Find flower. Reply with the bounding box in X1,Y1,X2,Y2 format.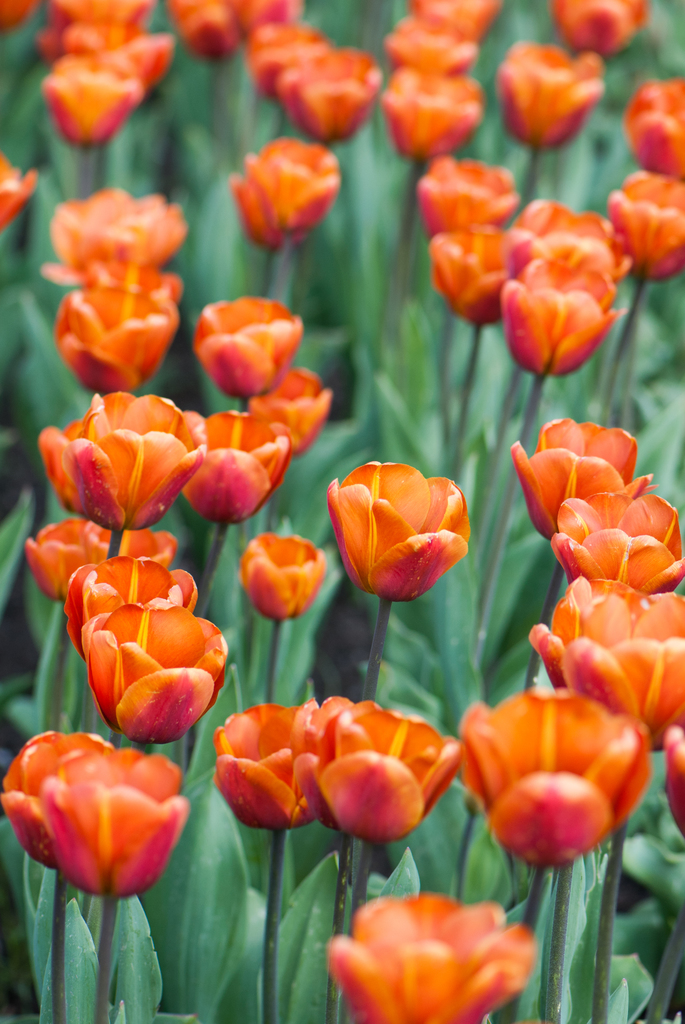
289,694,455,848.
